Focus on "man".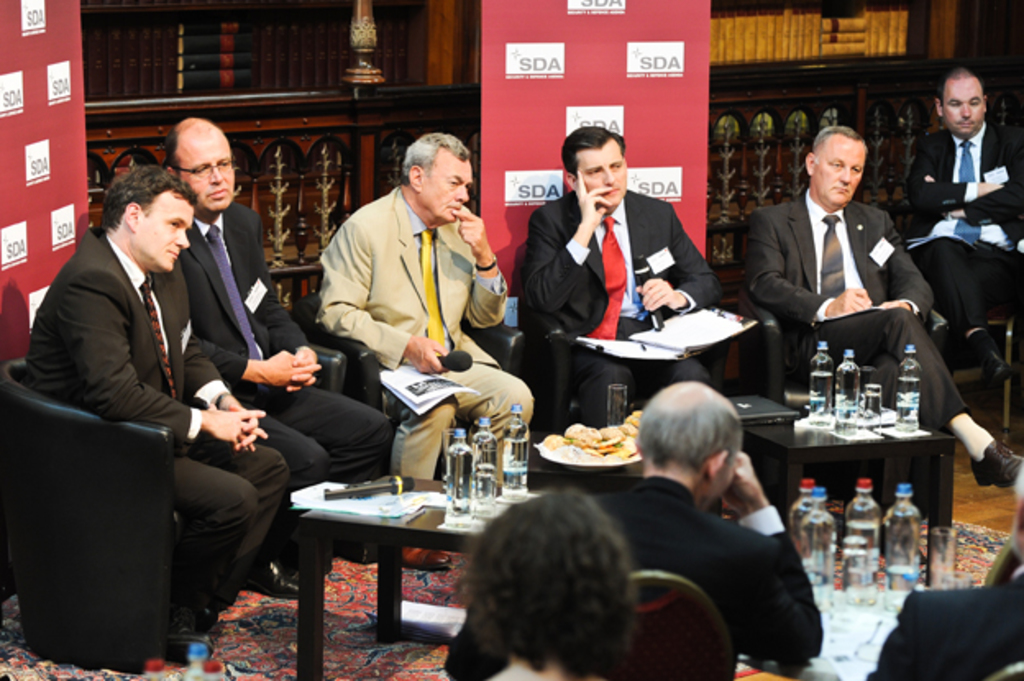
Focused at region(862, 476, 1022, 679).
